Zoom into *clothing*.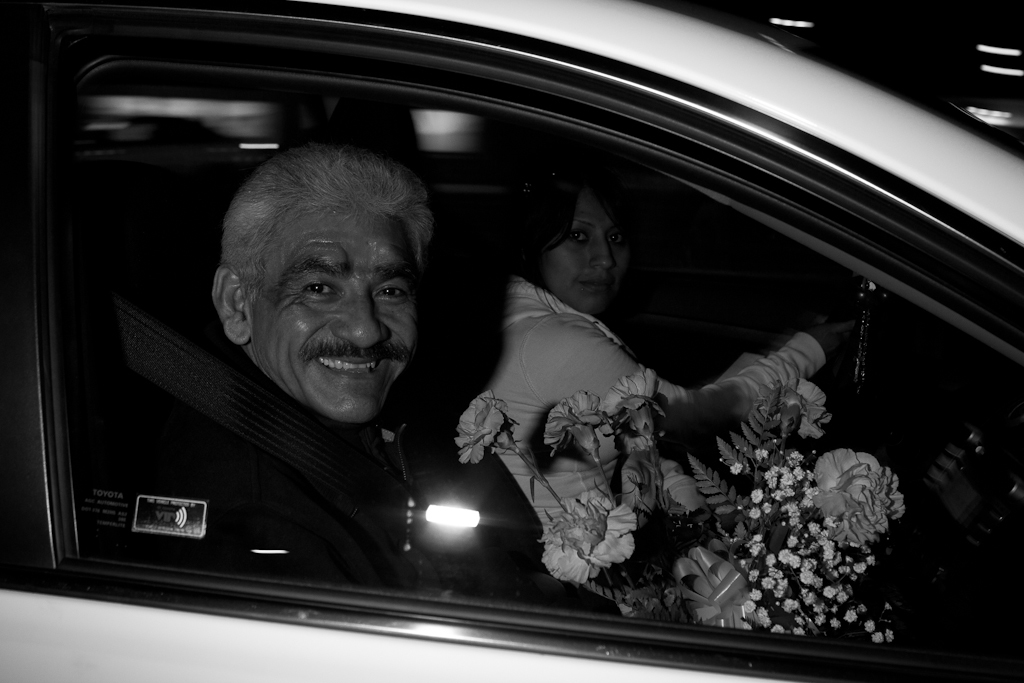
Zoom target: (154,345,414,580).
